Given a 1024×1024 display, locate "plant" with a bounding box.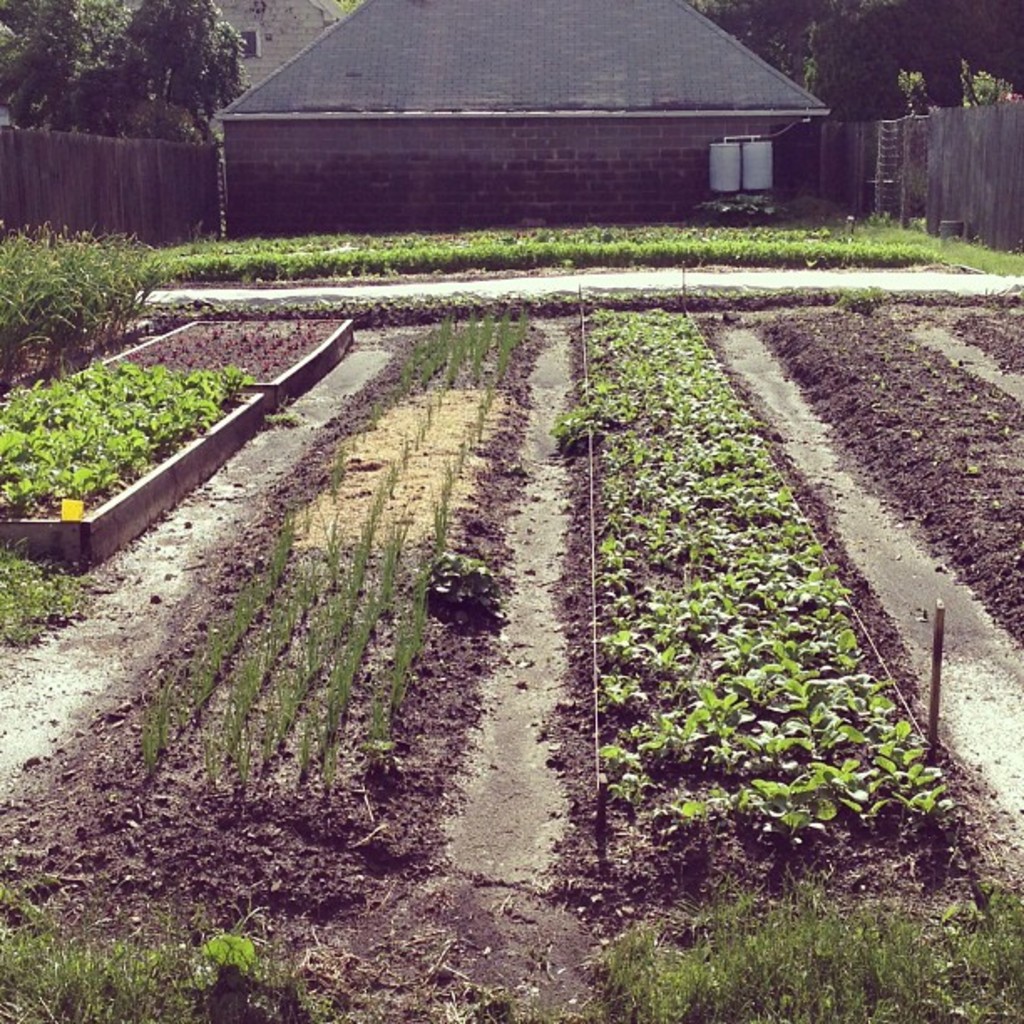
Located: left=430, top=987, right=594, bottom=1022.
